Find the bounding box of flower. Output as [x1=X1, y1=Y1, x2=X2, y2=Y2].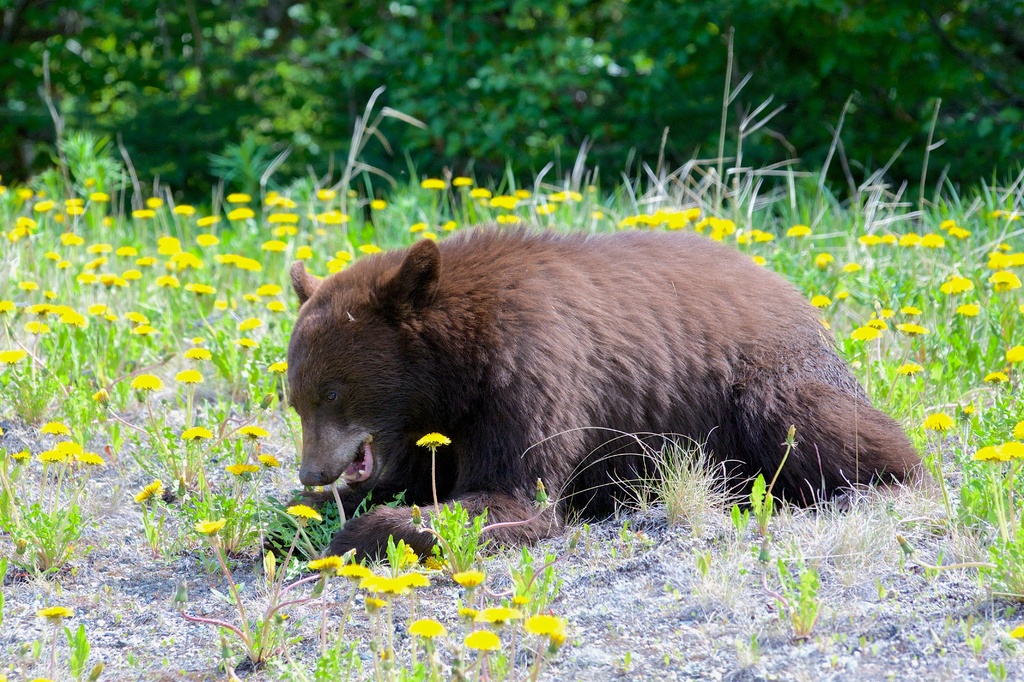
[x1=924, y1=234, x2=945, y2=248].
